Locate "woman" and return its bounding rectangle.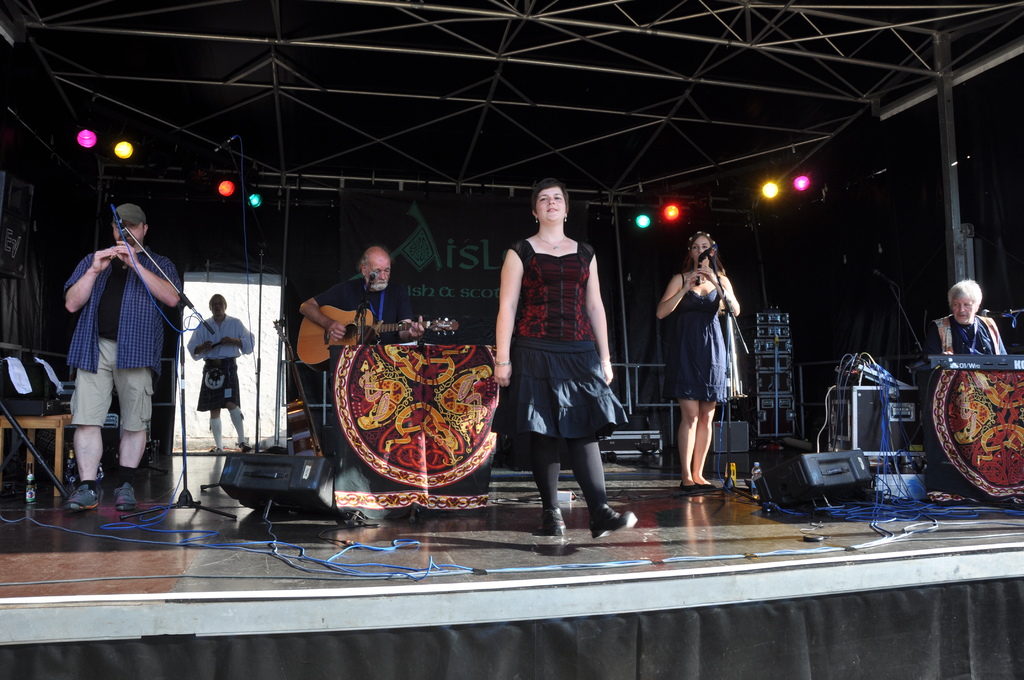
(x1=495, y1=176, x2=633, y2=529).
